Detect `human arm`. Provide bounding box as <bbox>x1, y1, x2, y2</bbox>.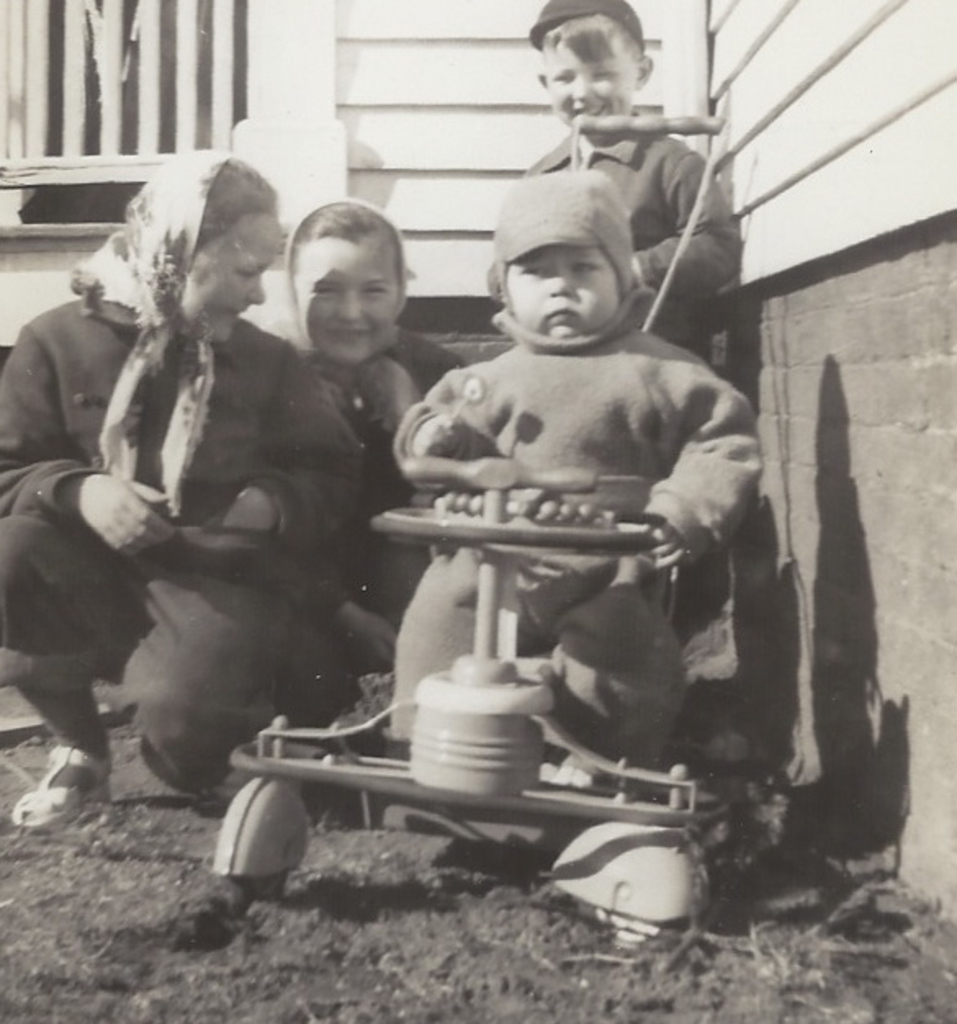
<bbox>350, 340, 461, 433</bbox>.
